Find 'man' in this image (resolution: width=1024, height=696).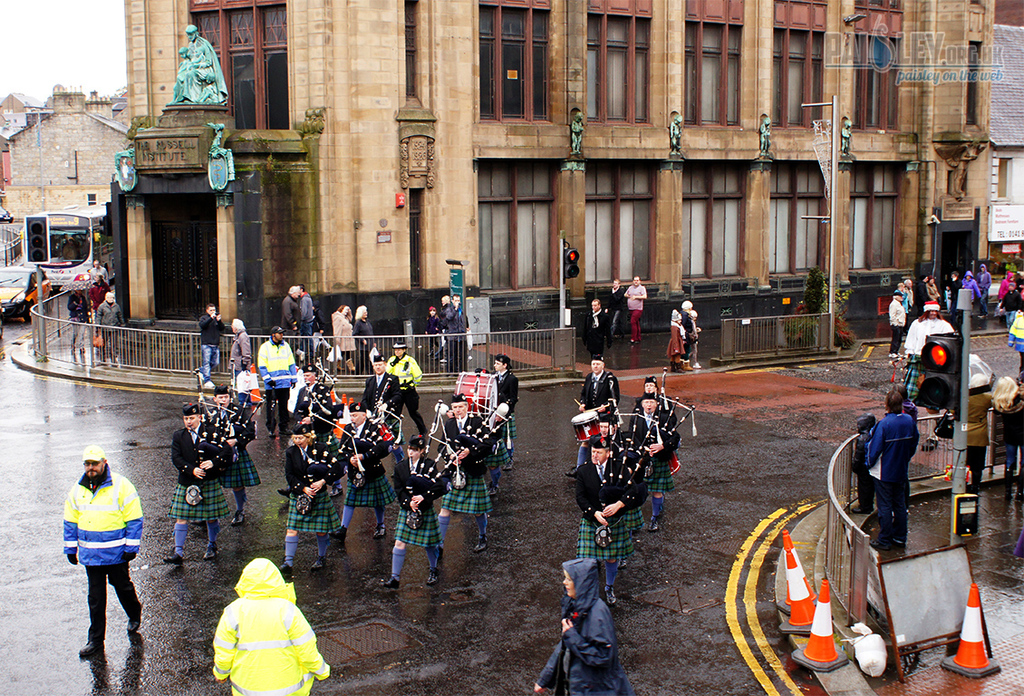
[x1=862, y1=388, x2=923, y2=556].
